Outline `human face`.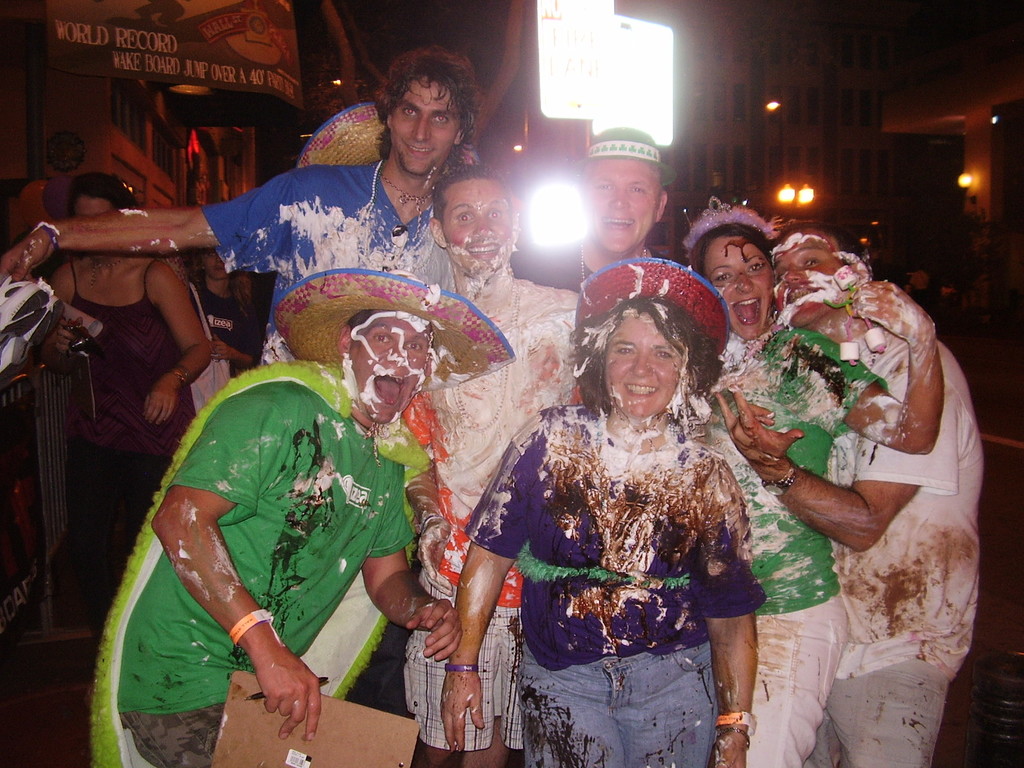
Outline: 351/311/430/424.
